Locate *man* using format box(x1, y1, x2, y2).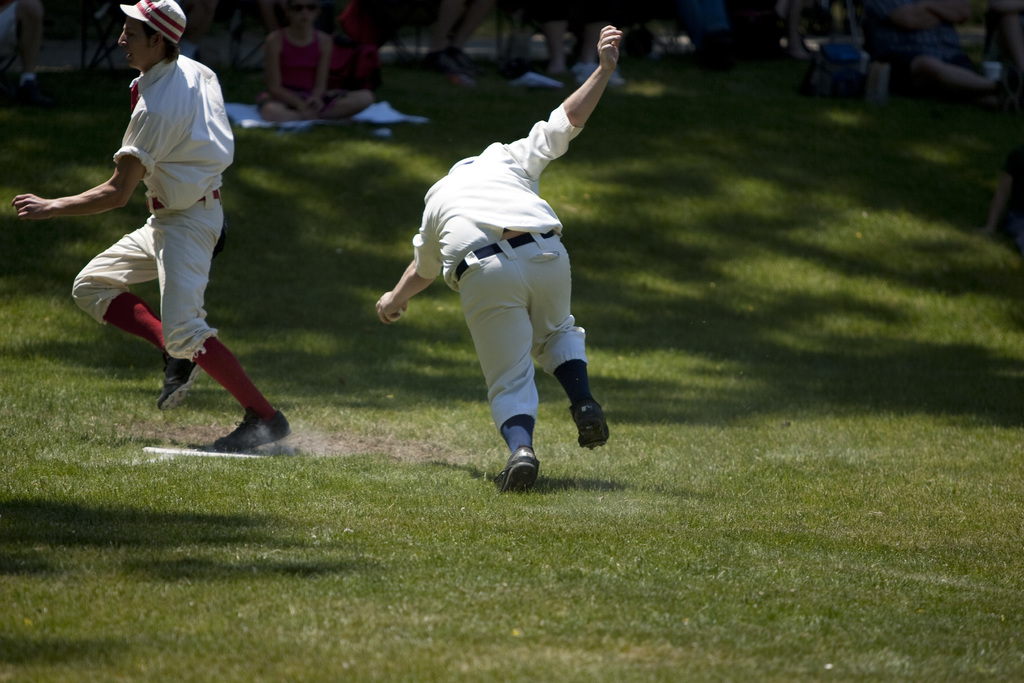
box(378, 27, 614, 498).
